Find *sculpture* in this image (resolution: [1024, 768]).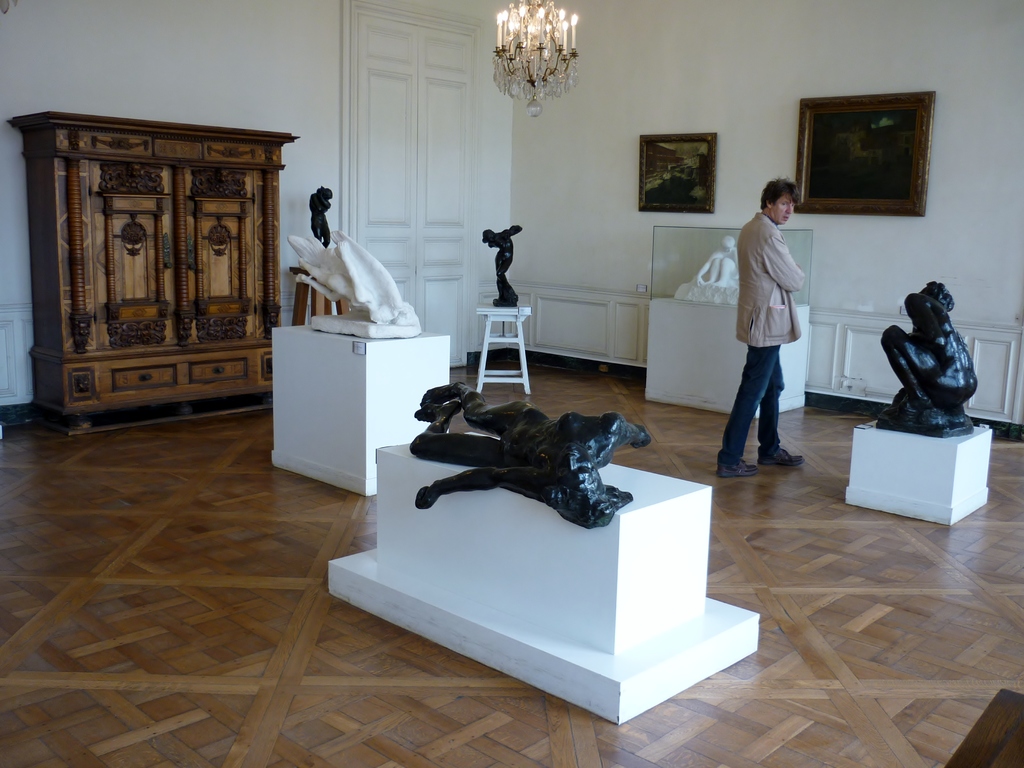
281 231 430 330.
